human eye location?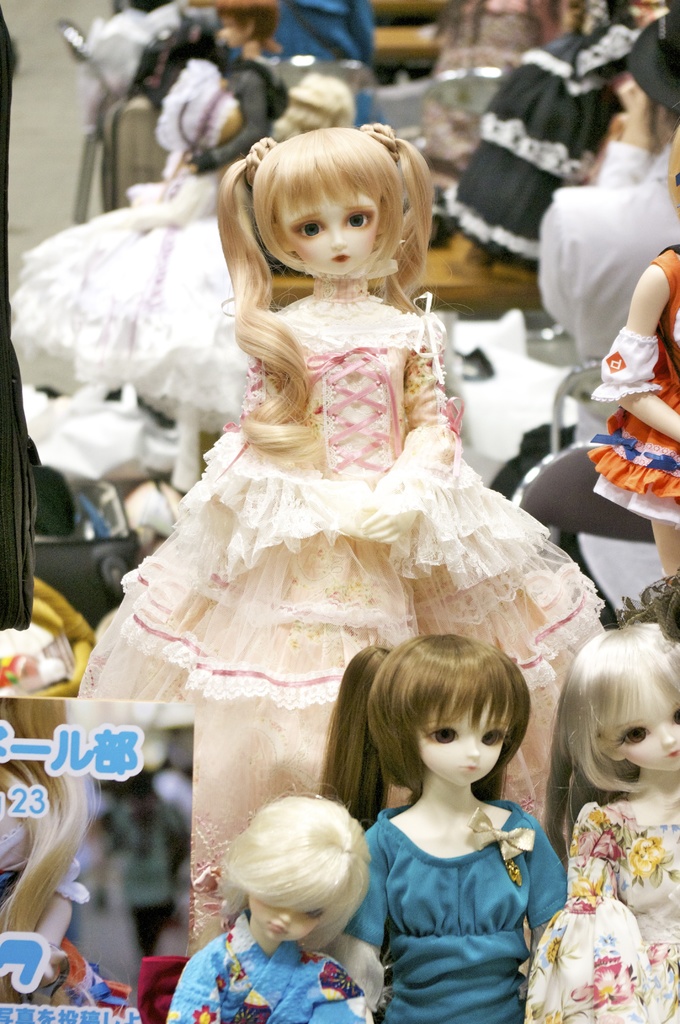
(left=343, top=210, right=373, bottom=231)
